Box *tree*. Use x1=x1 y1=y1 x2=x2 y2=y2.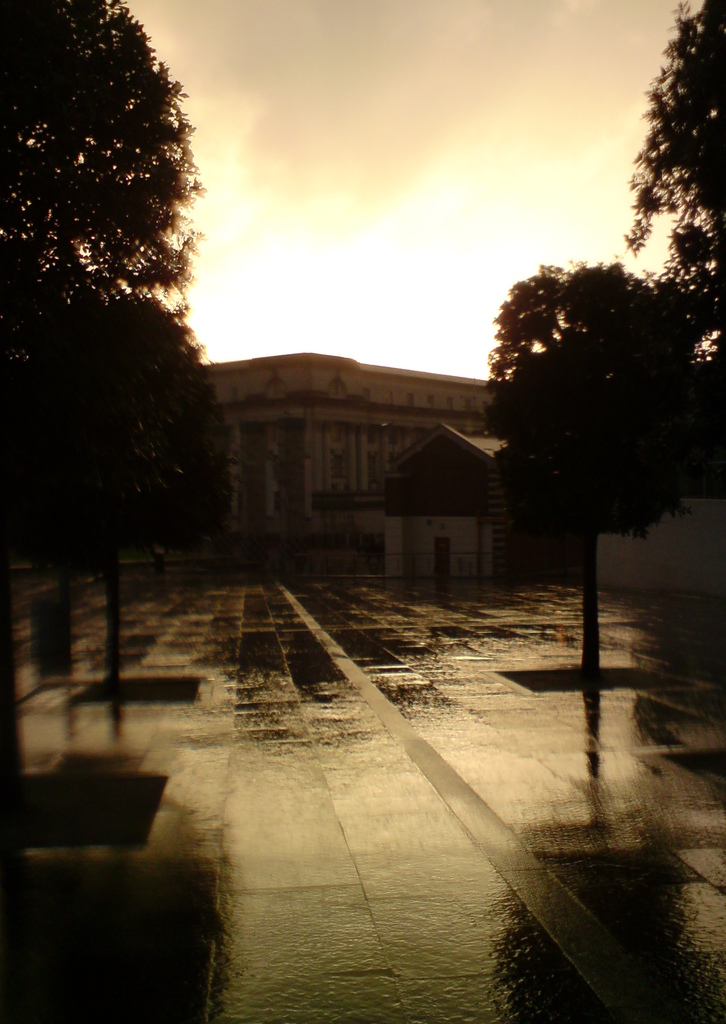
x1=4 y1=286 x2=244 y2=682.
